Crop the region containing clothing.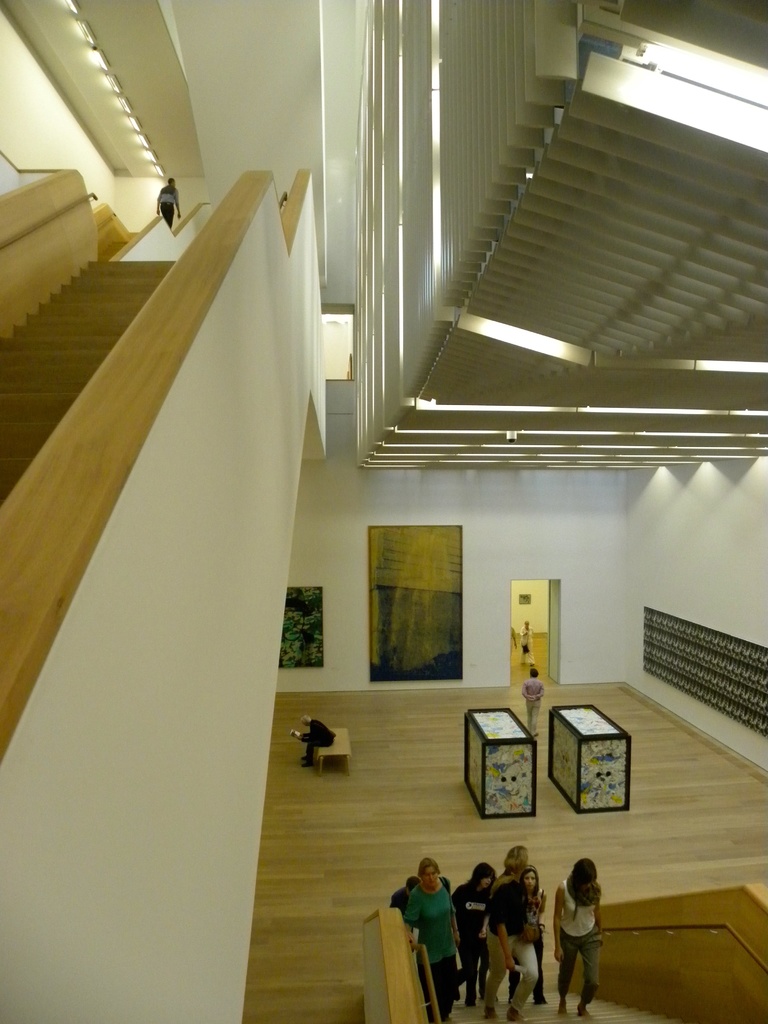
Crop region: (484, 870, 544, 1014).
